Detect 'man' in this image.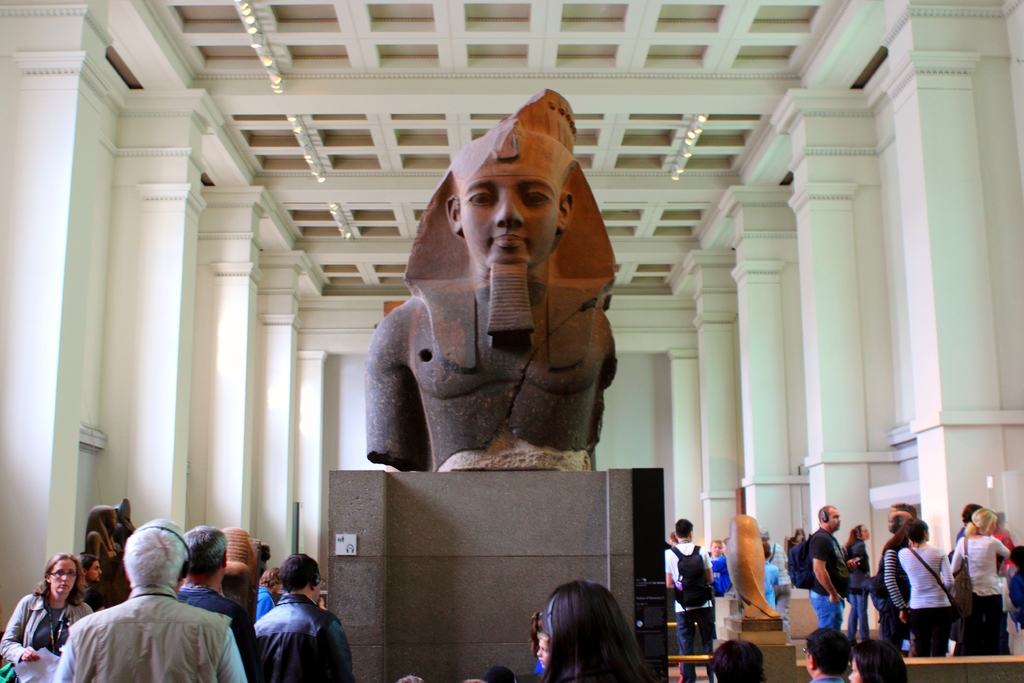
Detection: {"x1": 800, "y1": 624, "x2": 852, "y2": 682}.
